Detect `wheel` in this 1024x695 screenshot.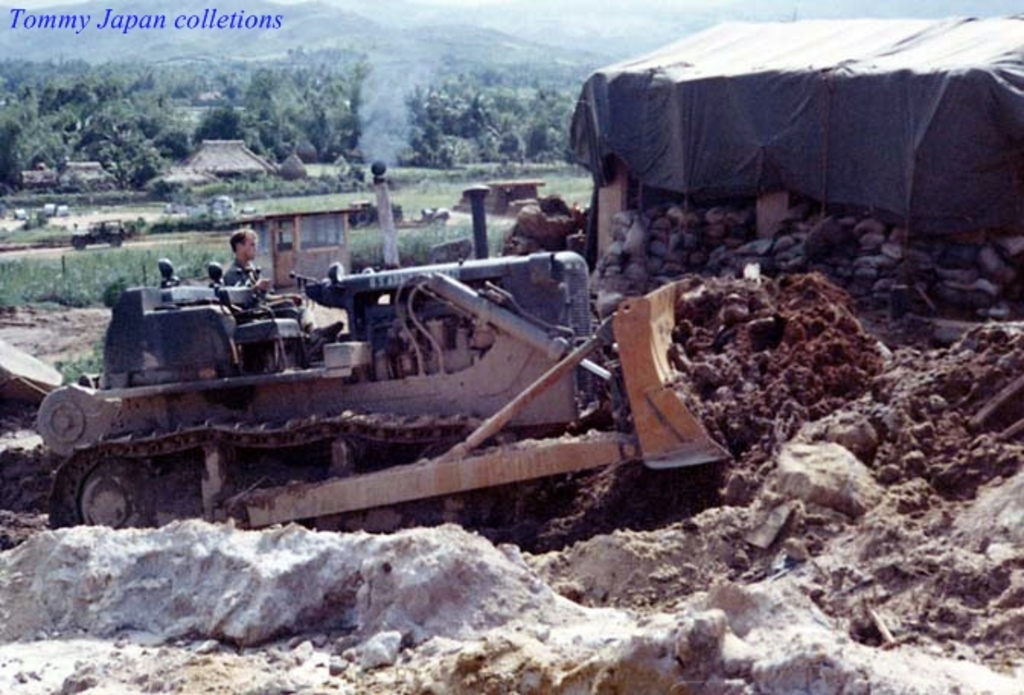
Detection: 70, 233, 79, 250.
